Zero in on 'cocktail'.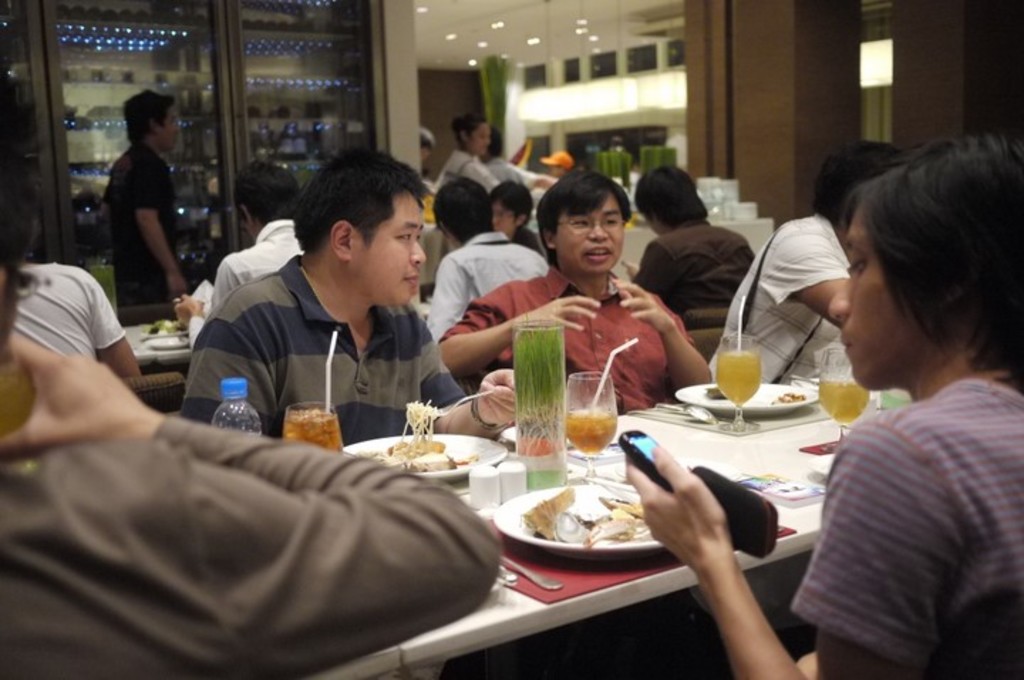
Zeroed in: crop(815, 340, 875, 450).
